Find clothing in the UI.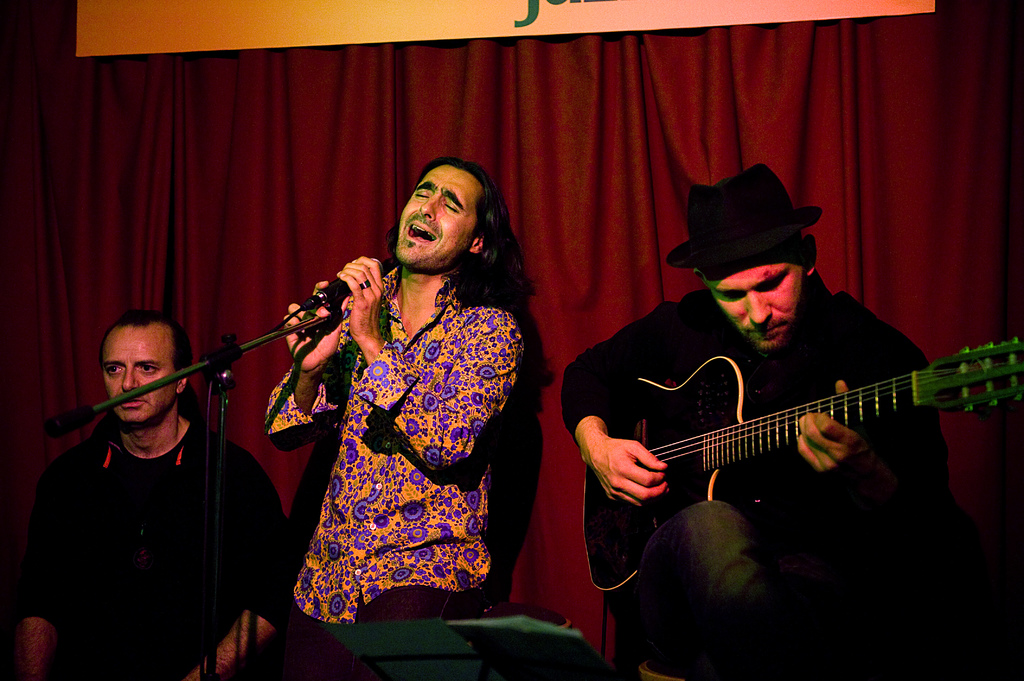
UI element at (x1=261, y1=276, x2=524, y2=680).
